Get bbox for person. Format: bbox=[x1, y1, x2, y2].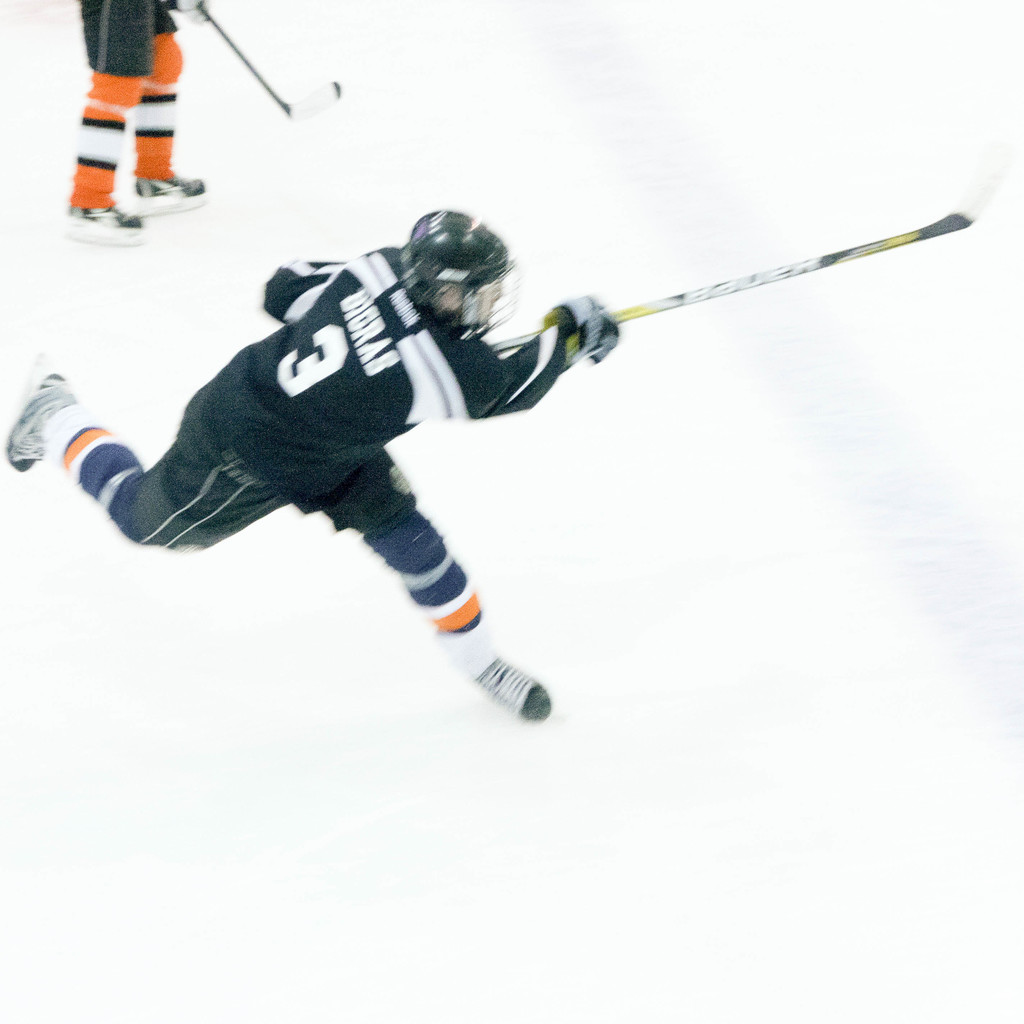
bbox=[70, 1, 221, 240].
